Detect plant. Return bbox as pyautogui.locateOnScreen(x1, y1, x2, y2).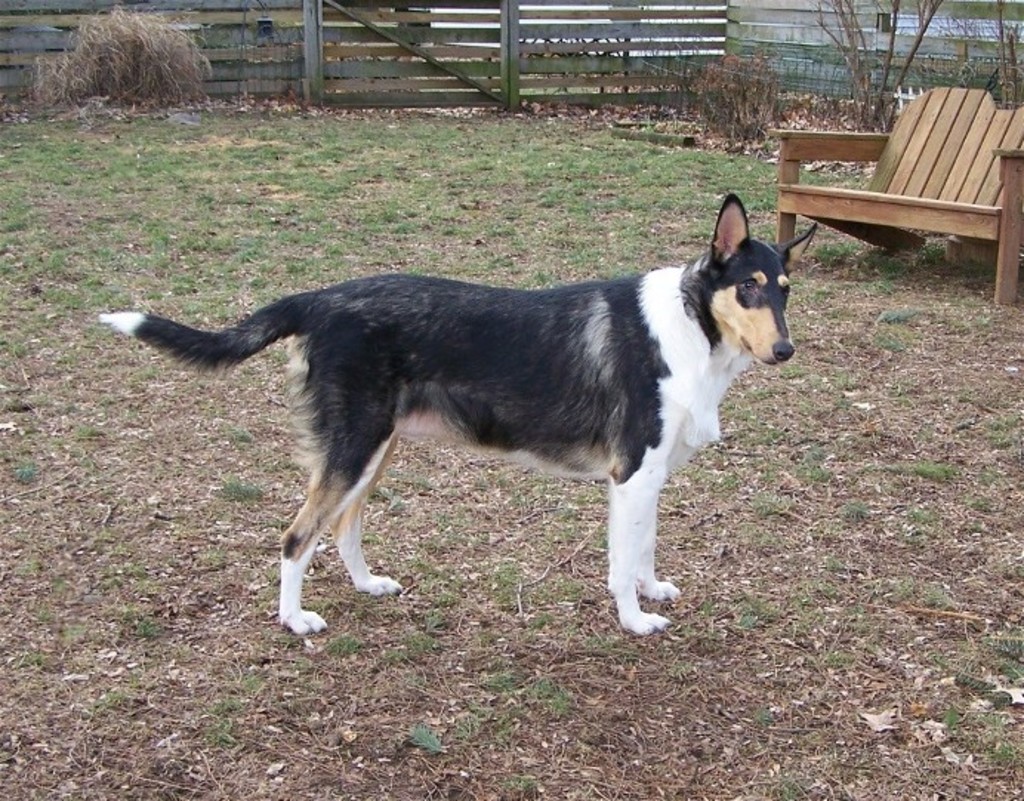
pyautogui.locateOnScreen(210, 717, 237, 743).
